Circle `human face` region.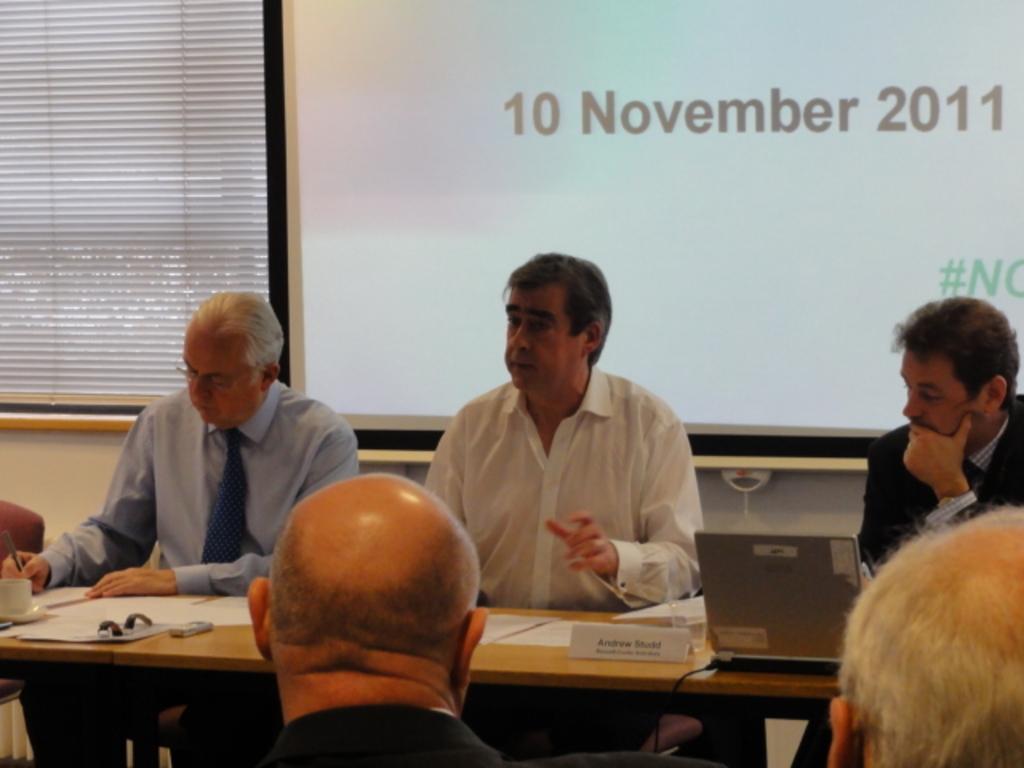
Region: (904,358,976,438).
